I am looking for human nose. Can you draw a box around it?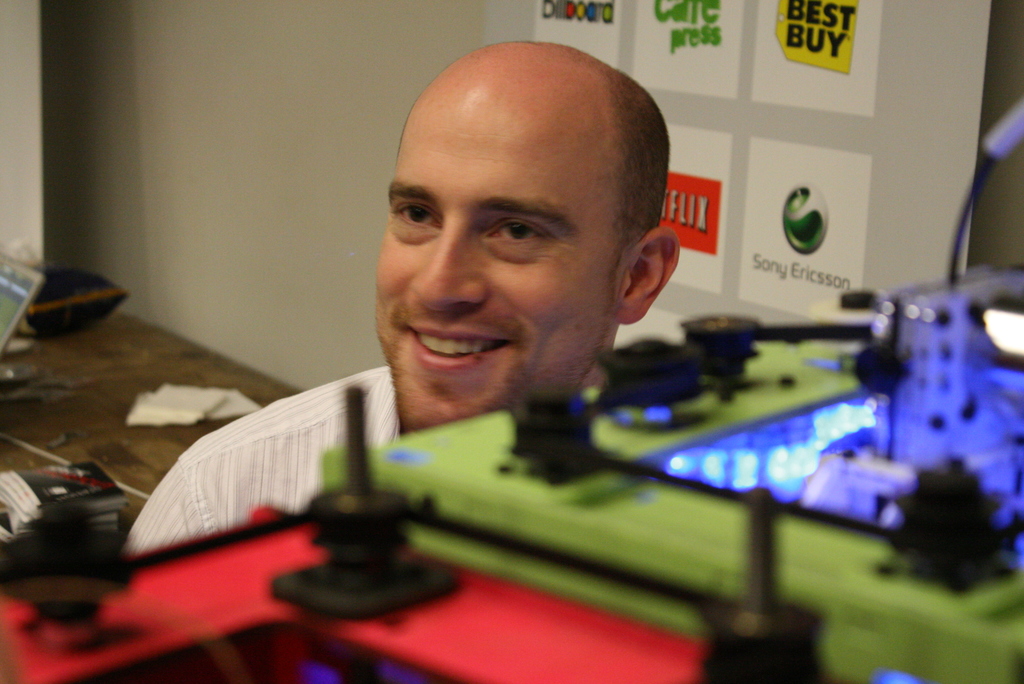
Sure, the bounding box is (408,216,492,313).
